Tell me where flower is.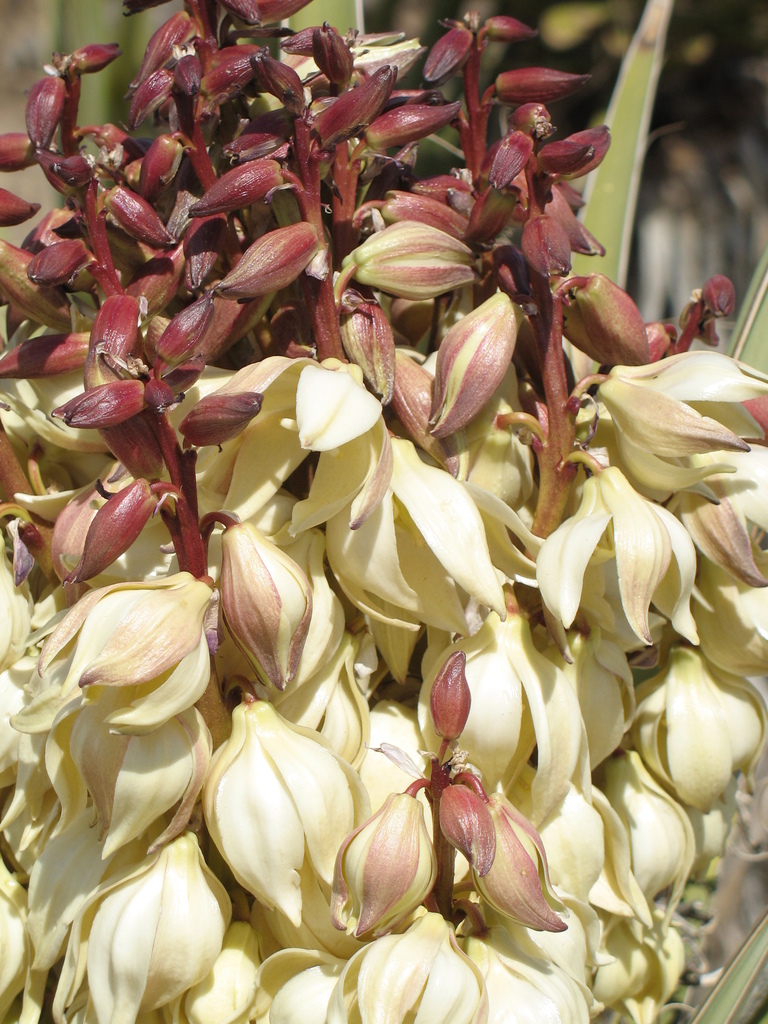
flower is at x1=204 y1=703 x2=329 y2=906.
